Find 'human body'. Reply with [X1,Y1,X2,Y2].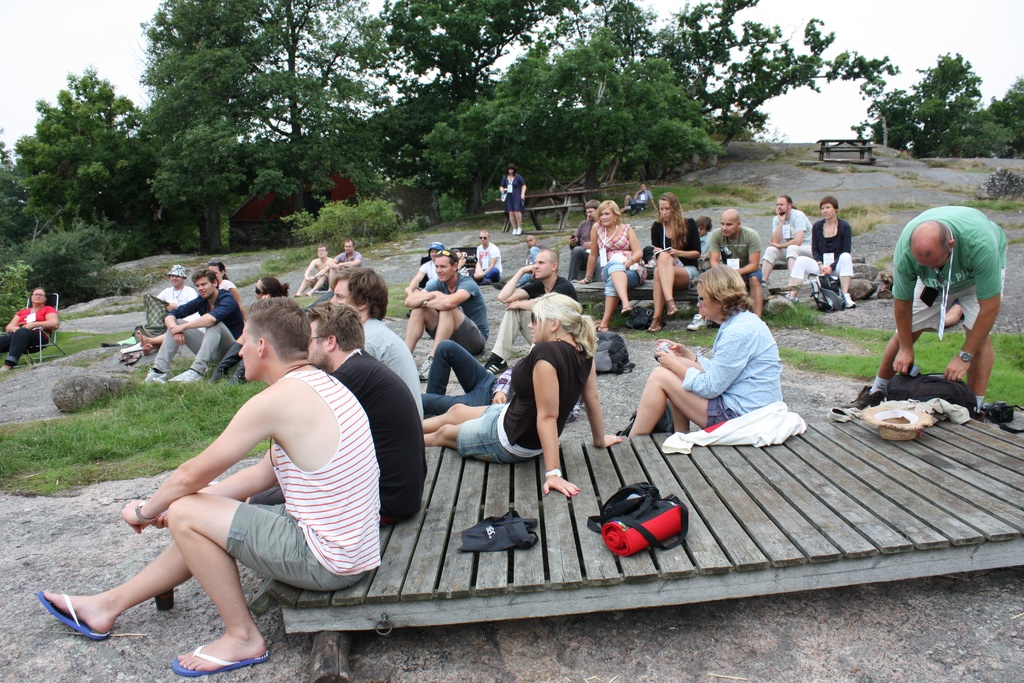
[0,286,60,367].
